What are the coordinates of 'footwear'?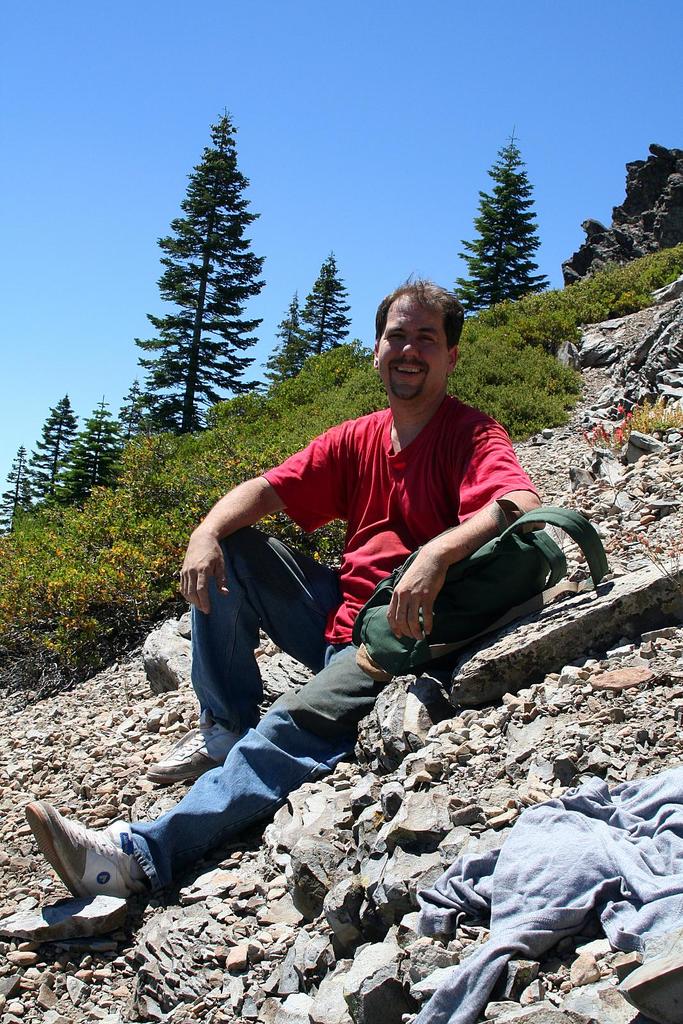
[15, 817, 166, 922].
